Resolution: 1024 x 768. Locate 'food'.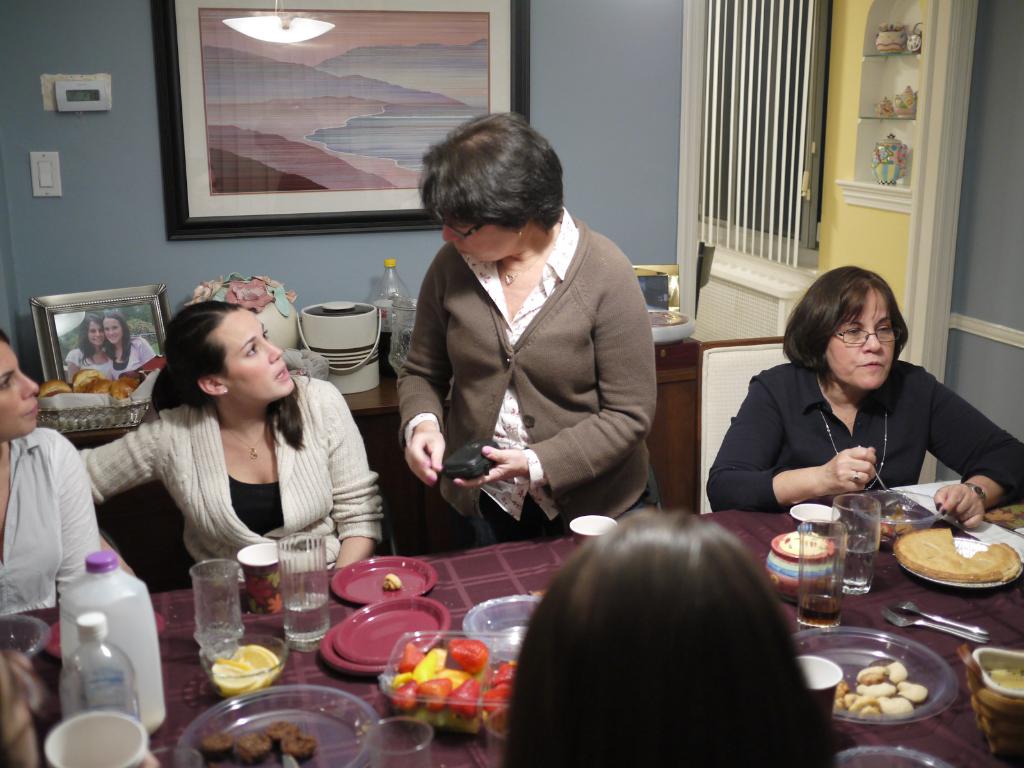
{"x1": 280, "y1": 729, "x2": 316, "y2": 767}.
